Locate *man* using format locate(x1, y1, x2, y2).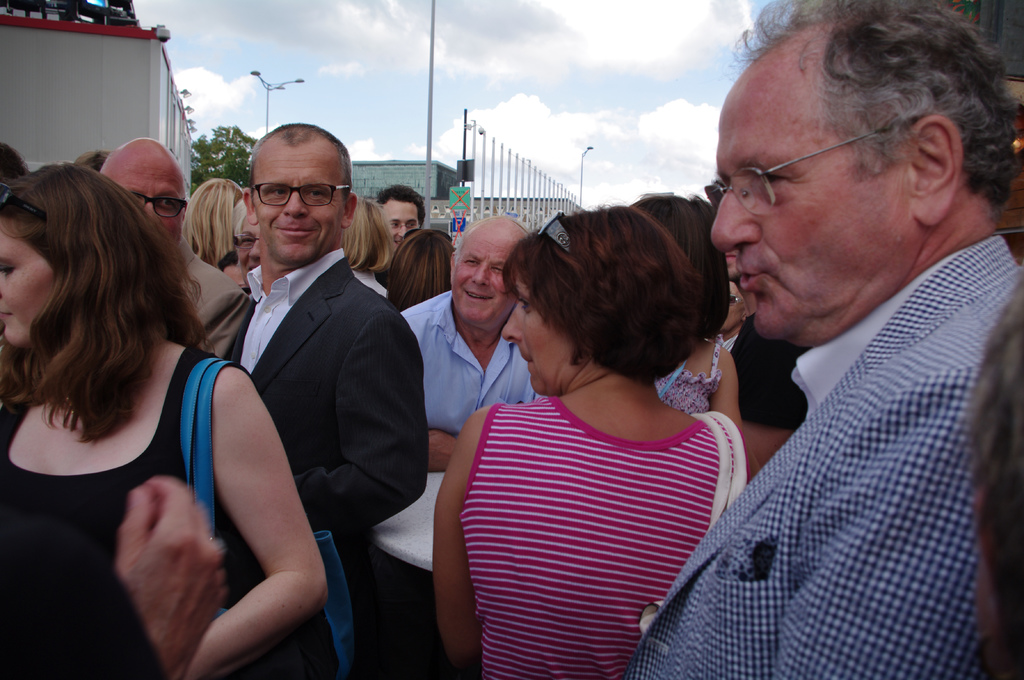
locate(372, 186, 430, 262).
